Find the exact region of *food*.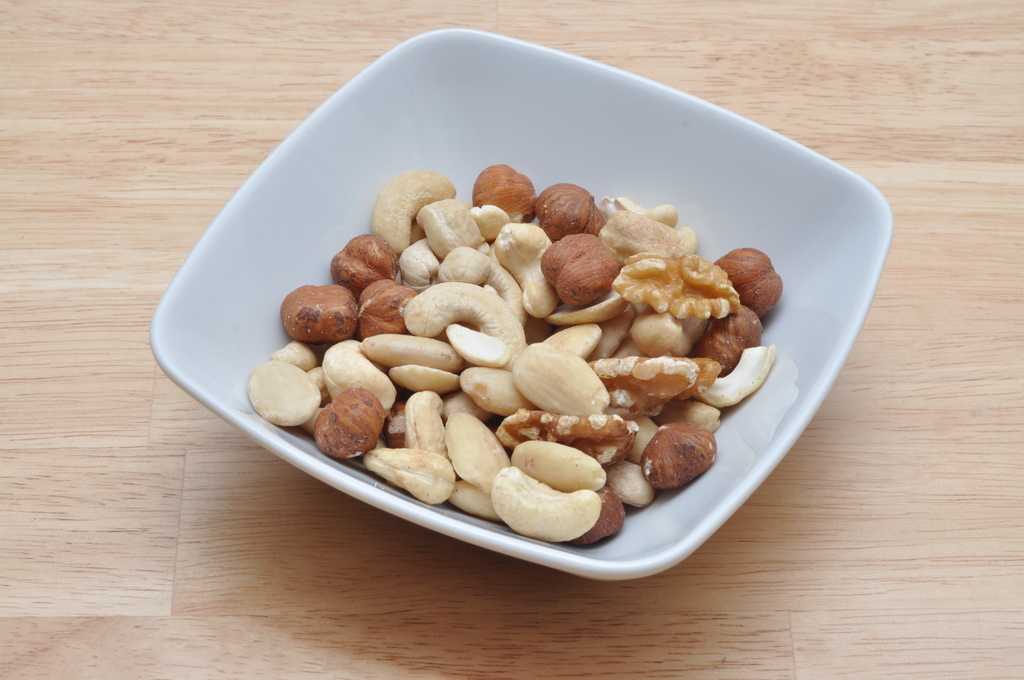
Exact region: [271, 138, 780, 539].
